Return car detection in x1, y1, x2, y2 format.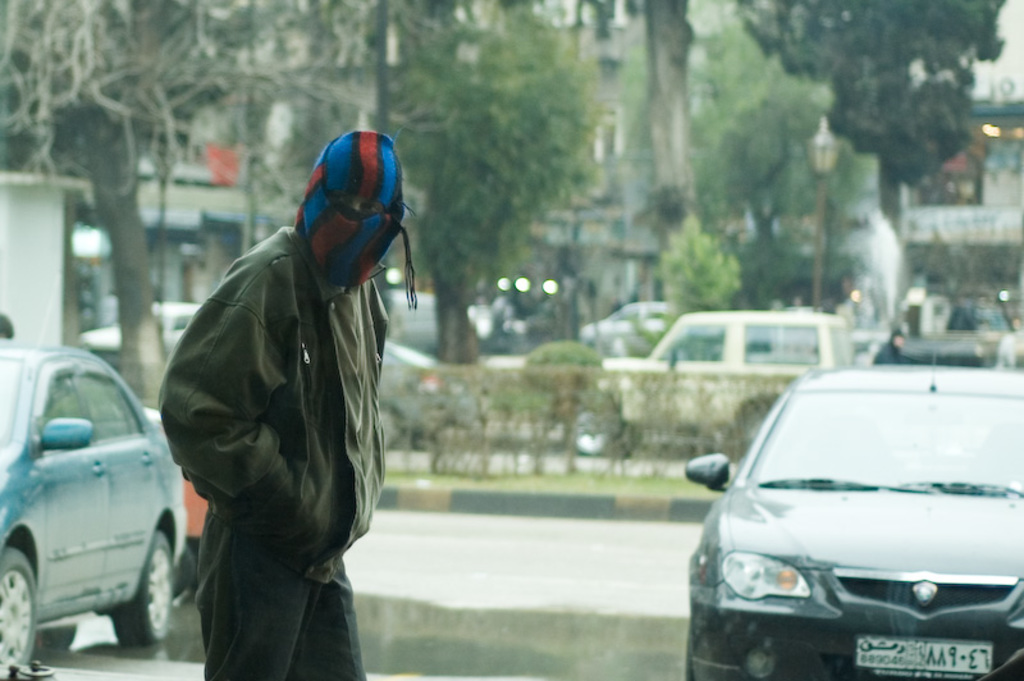
566, 314, 845, 458.
